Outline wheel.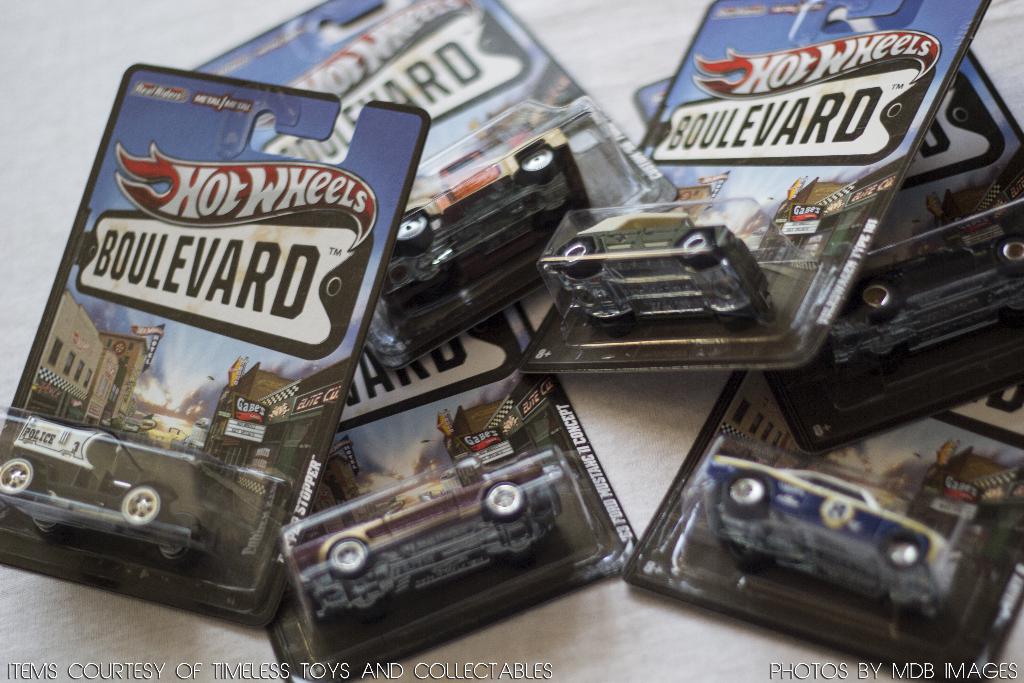
Outline: select_region(604, 321, 632, 340).
